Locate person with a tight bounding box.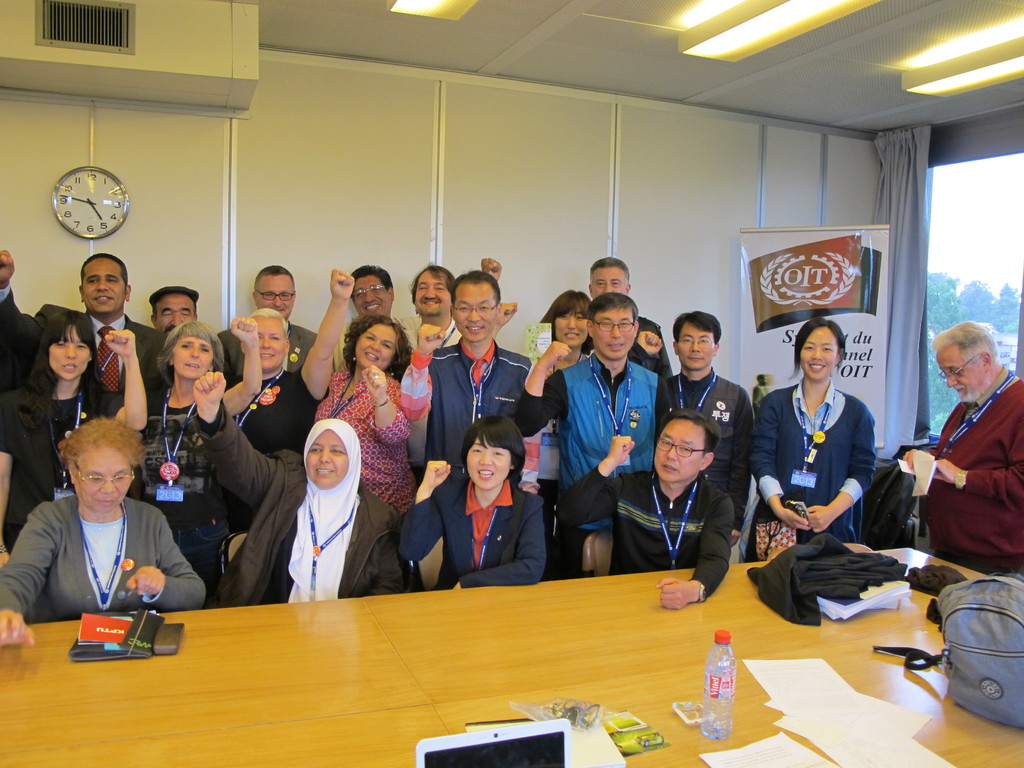
x1=221, y1=310, x2=314, y2=535.
